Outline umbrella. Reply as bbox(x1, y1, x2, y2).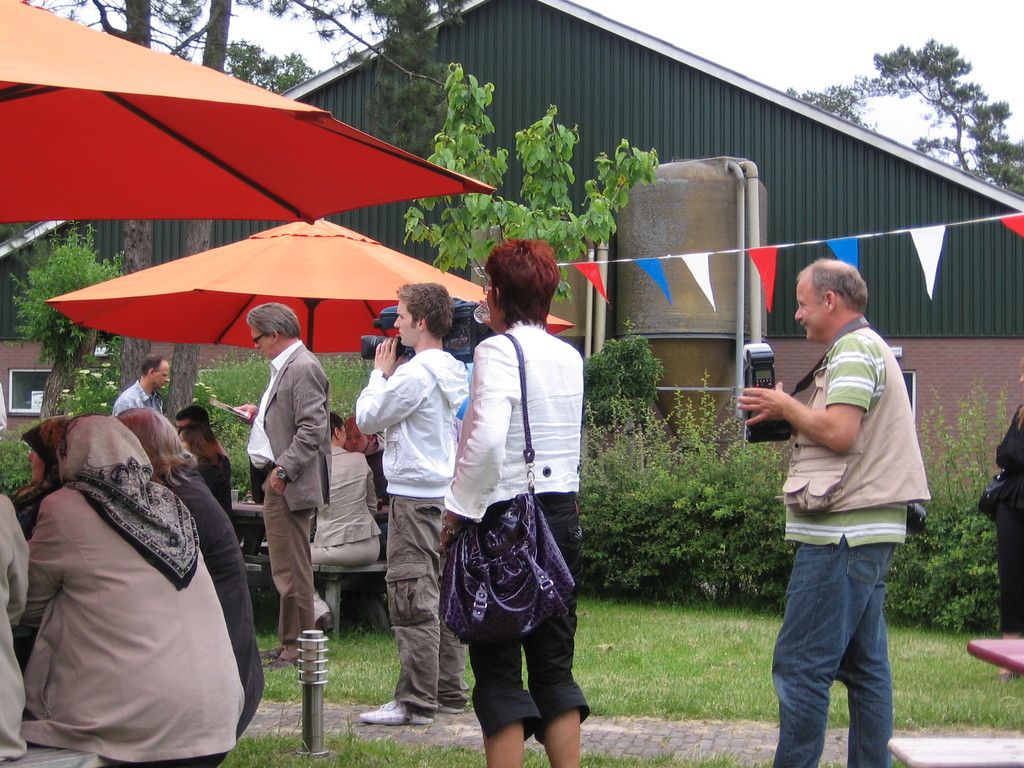
bbox(45, 219, 578, 353).
